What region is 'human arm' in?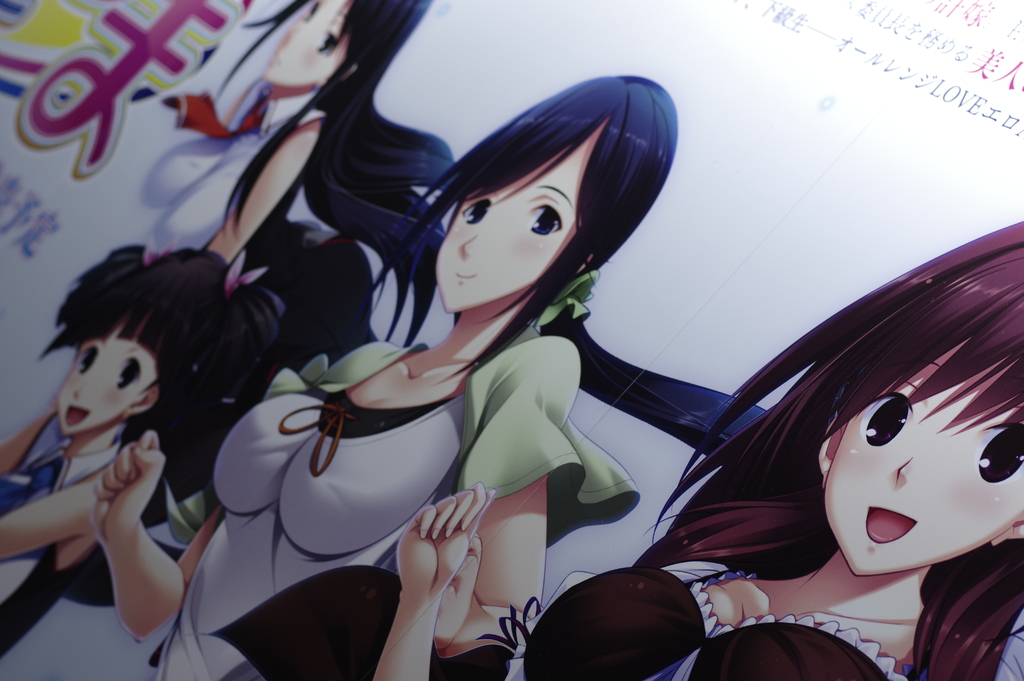
(left=0, top=398, right=55, bottom=477).
